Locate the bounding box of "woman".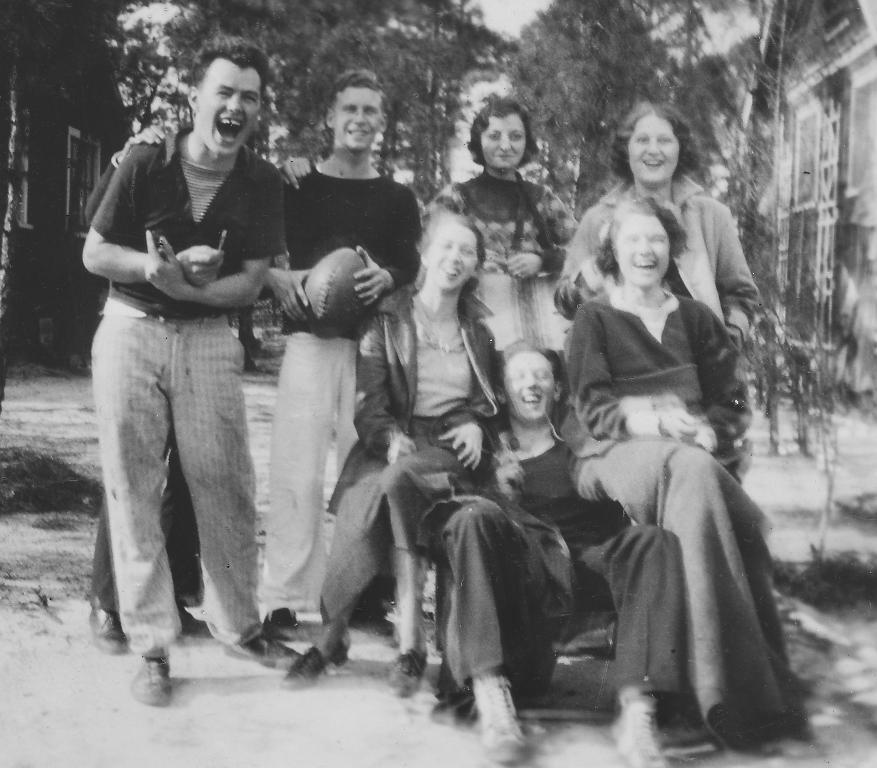
Bounding box: [x1=277, y1=199, x2=504, y2=684].
